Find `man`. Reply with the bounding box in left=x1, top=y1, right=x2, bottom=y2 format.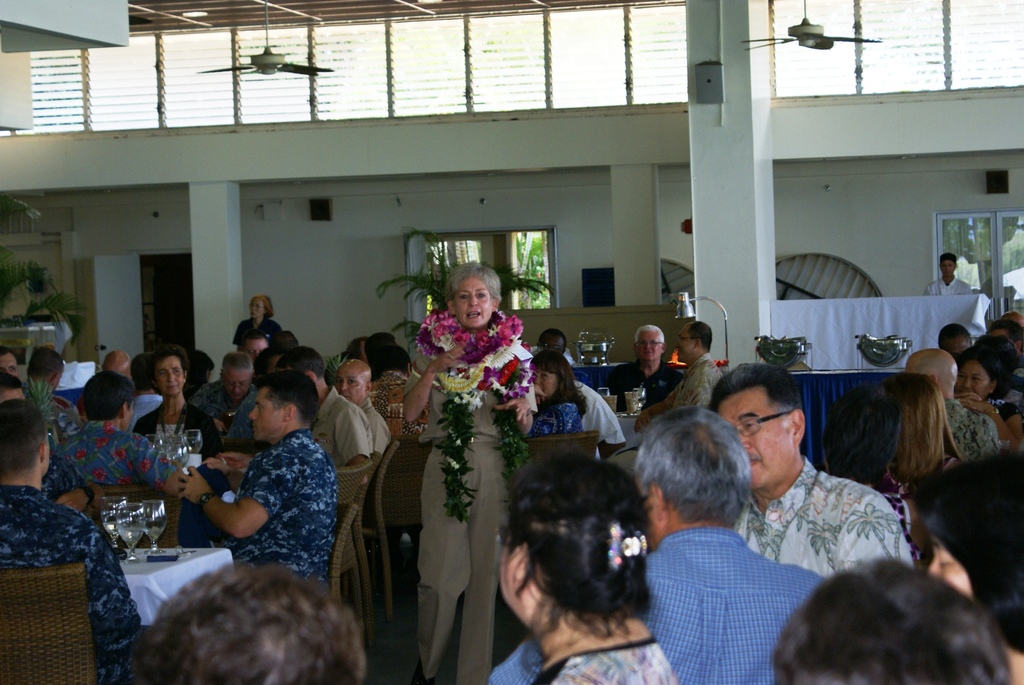
left=925, top=252, right=974, bottom=294.
